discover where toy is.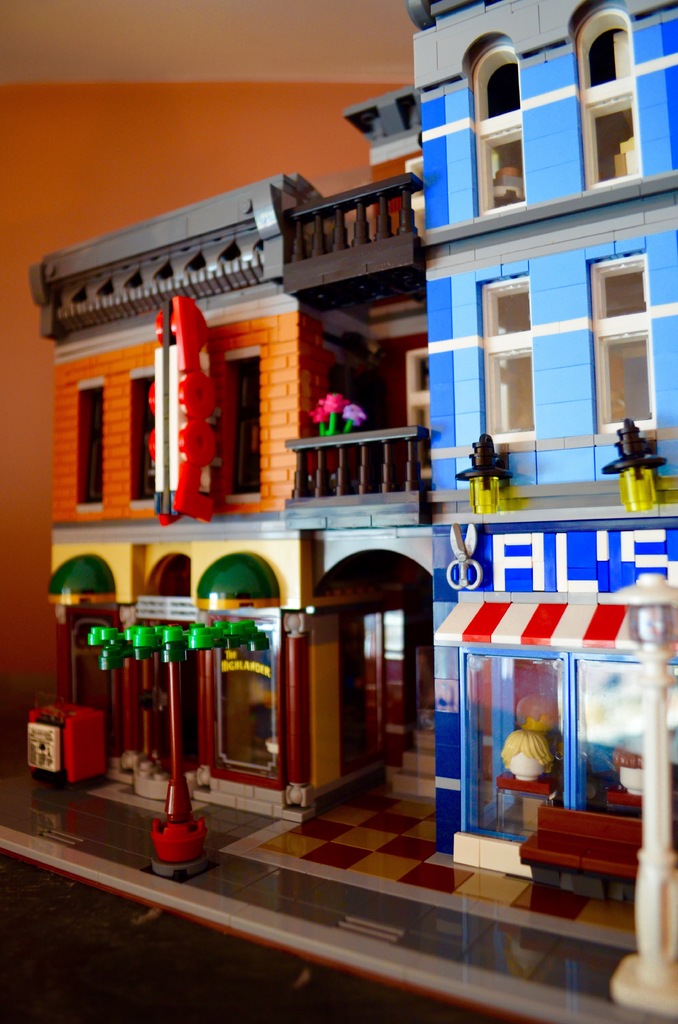
Discovered at 578/575/677/1007.
